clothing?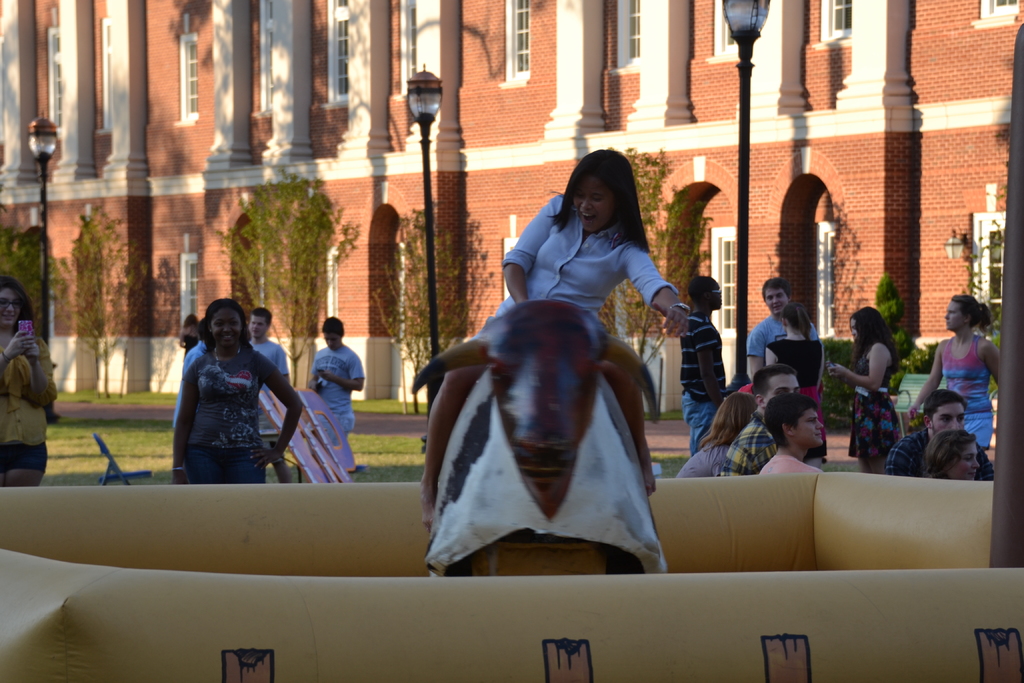
locate(849, 347, 900, 457)
